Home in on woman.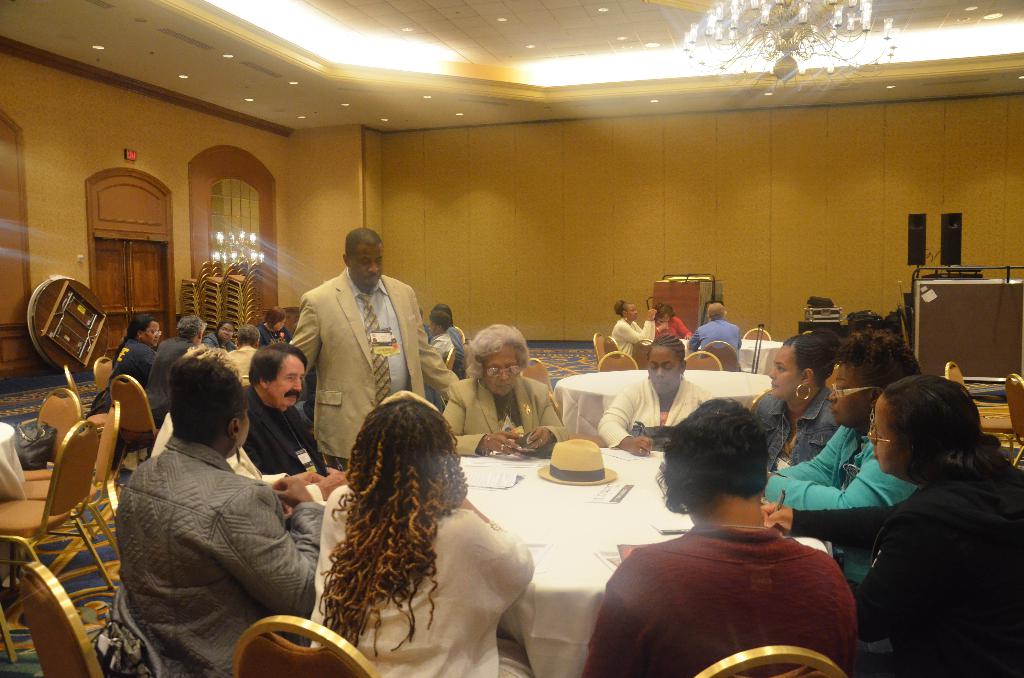
Homed in at bbox=[758, 374, 1023, 677].
